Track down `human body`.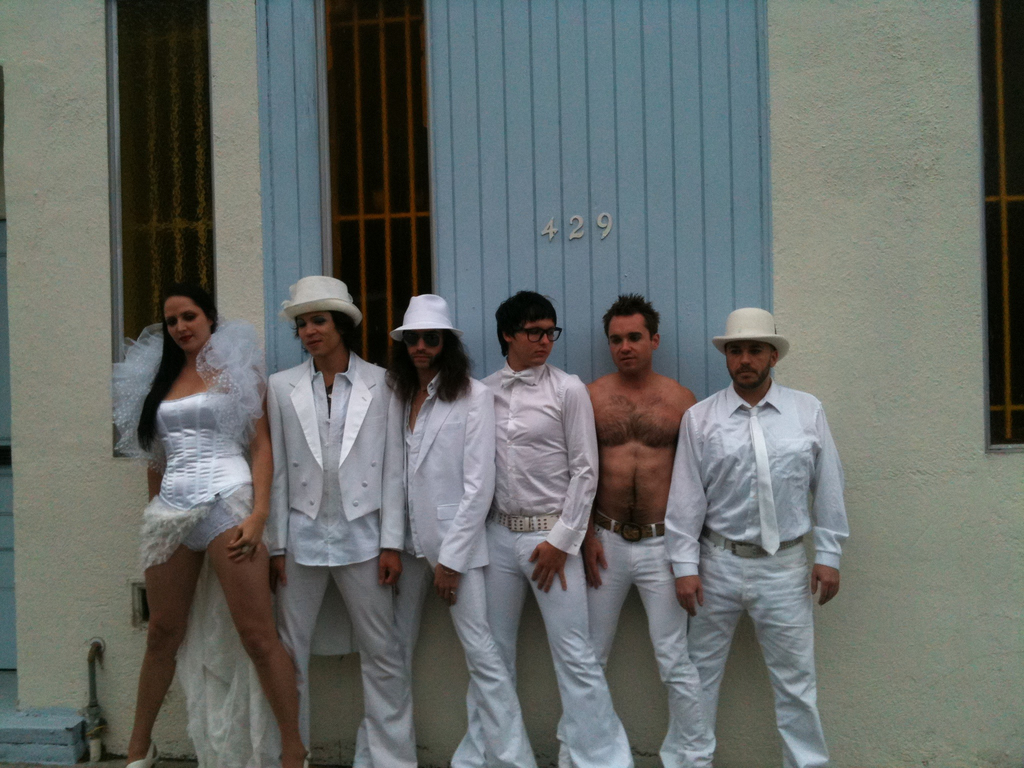
Tracked to 548, 369, 721, 767.
